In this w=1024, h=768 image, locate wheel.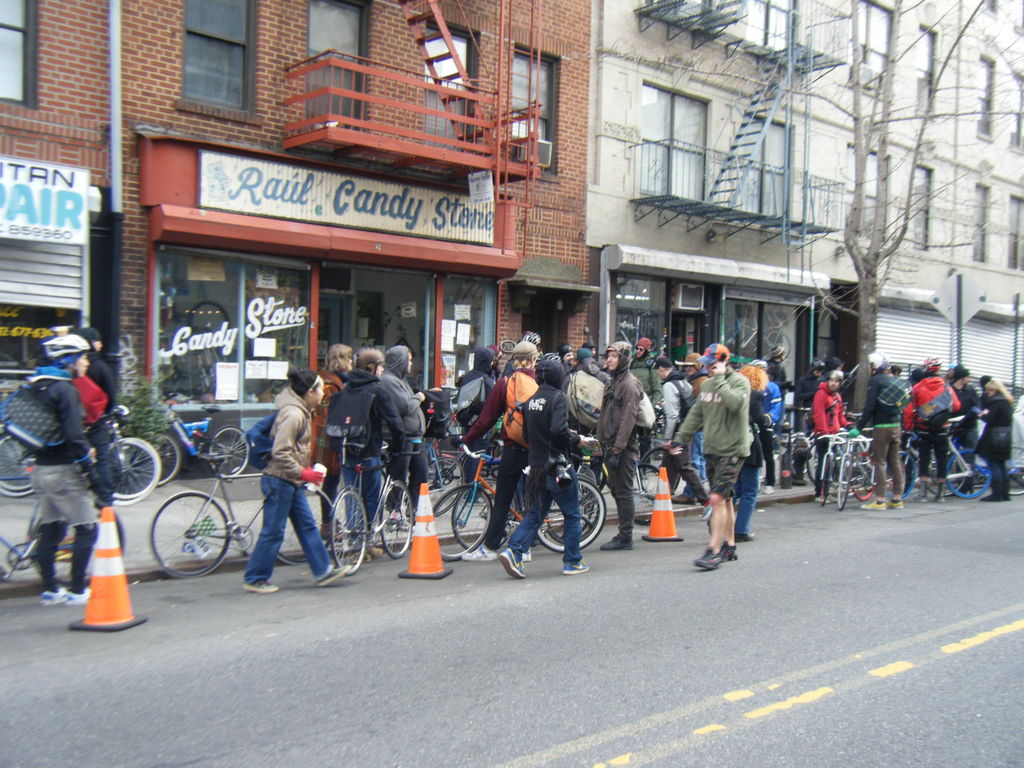
Bounding box: <region>543, 472, 597, 543</region>.
